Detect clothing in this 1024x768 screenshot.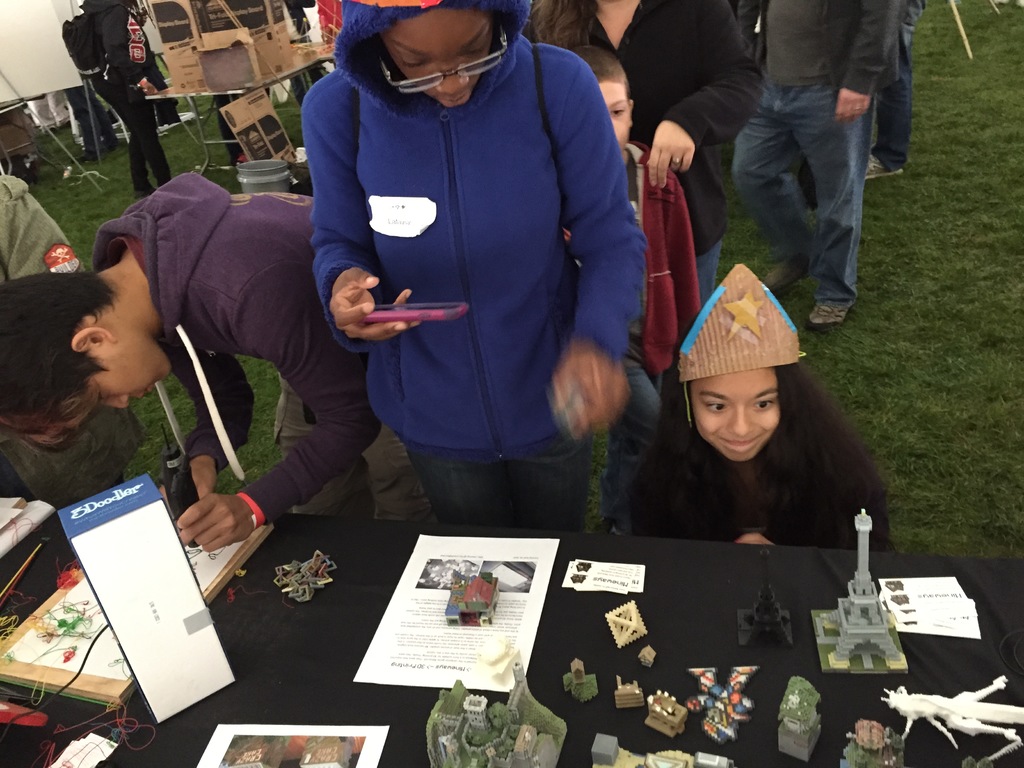
Detection: (left=74, top=0, right=172, bottom=195).
